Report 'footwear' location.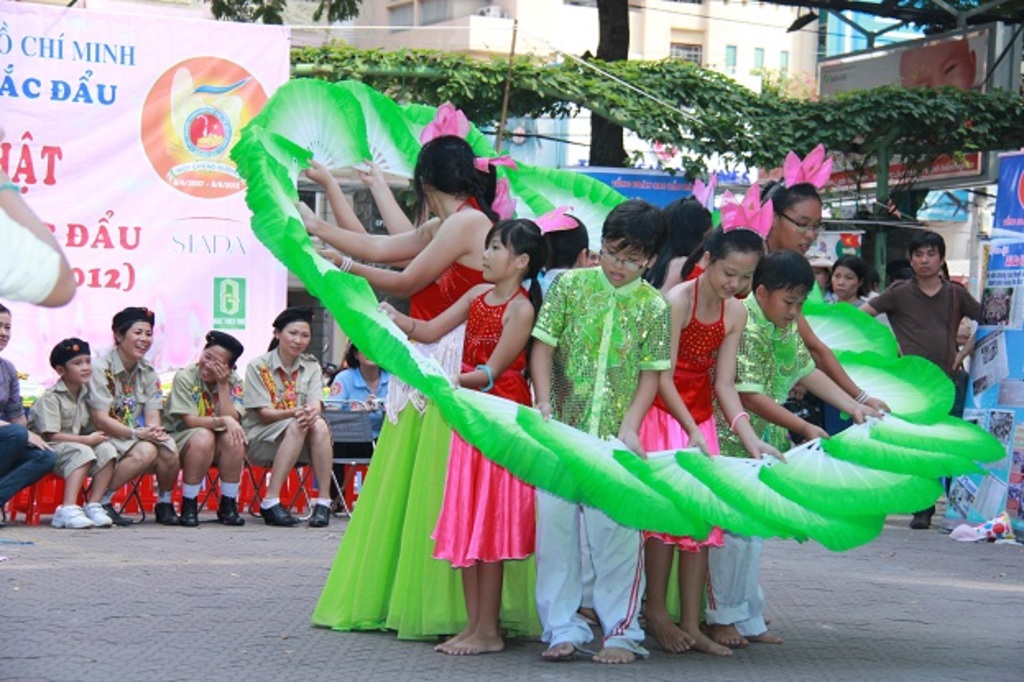
Report: left=261, top=501, right=289, bottom=529.
